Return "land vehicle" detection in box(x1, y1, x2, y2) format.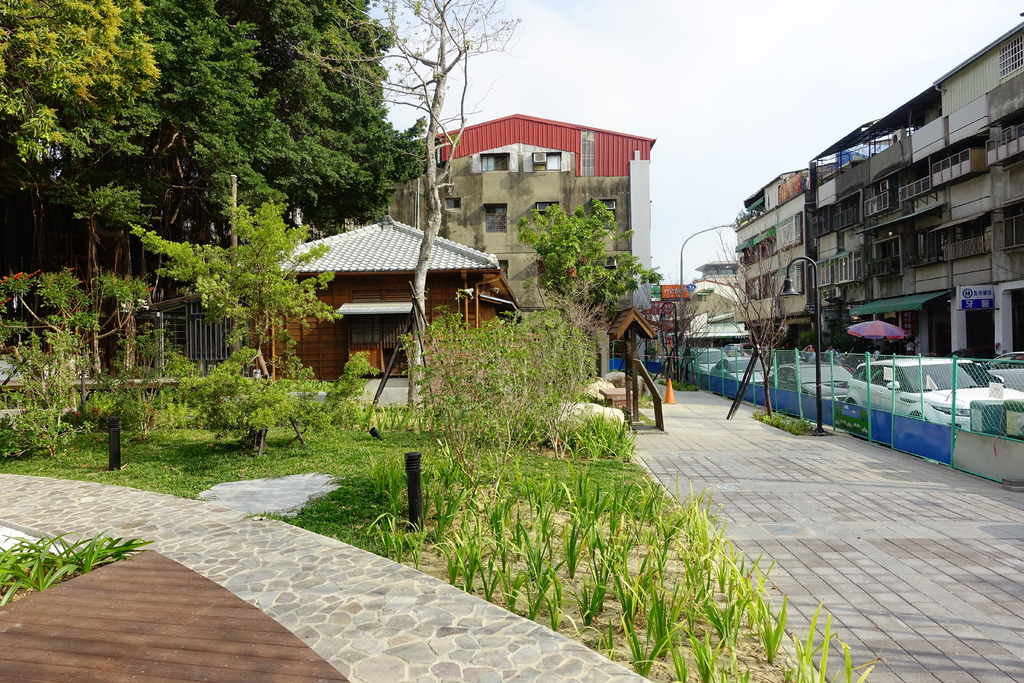
box(771, 360, 849, 419).
